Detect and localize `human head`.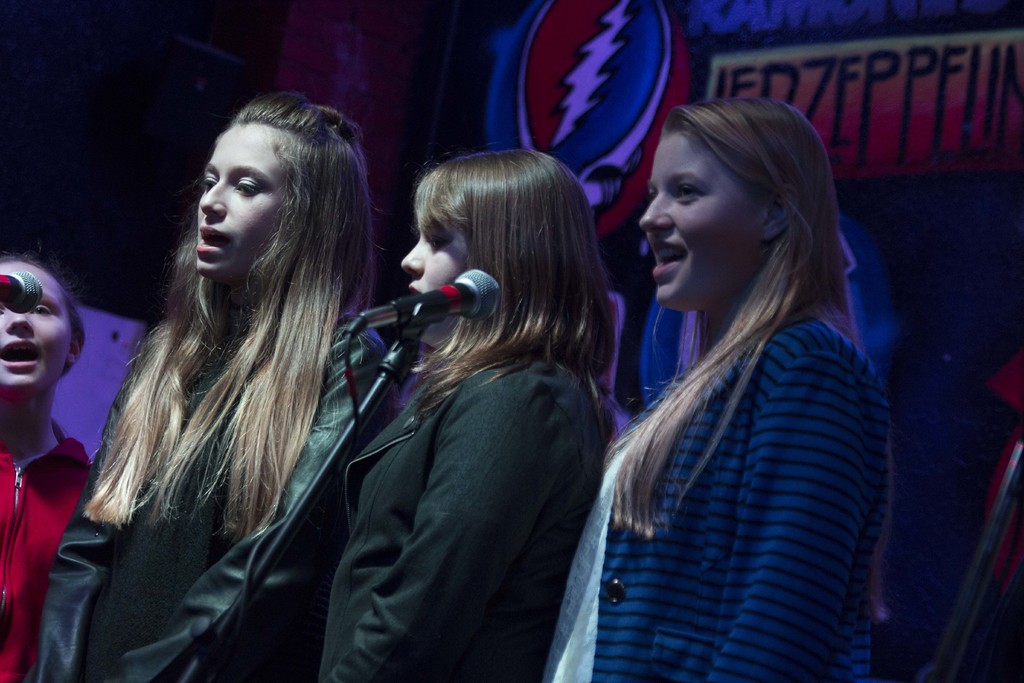
Localized at 0,255,87,394.
